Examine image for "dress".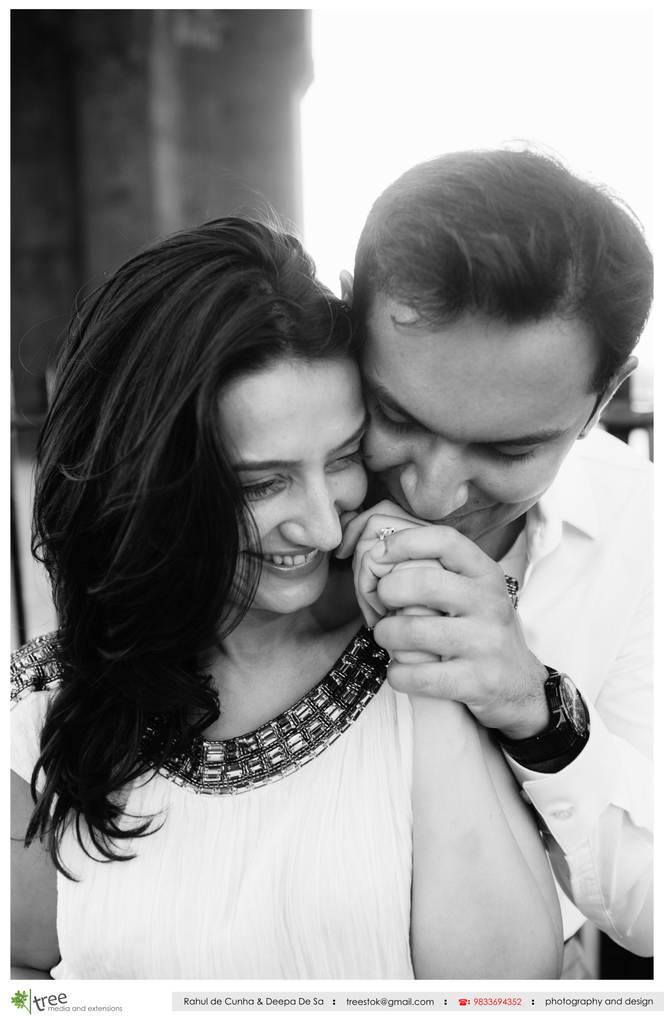
Examination result: Rect(0, 630, 405, 982).
